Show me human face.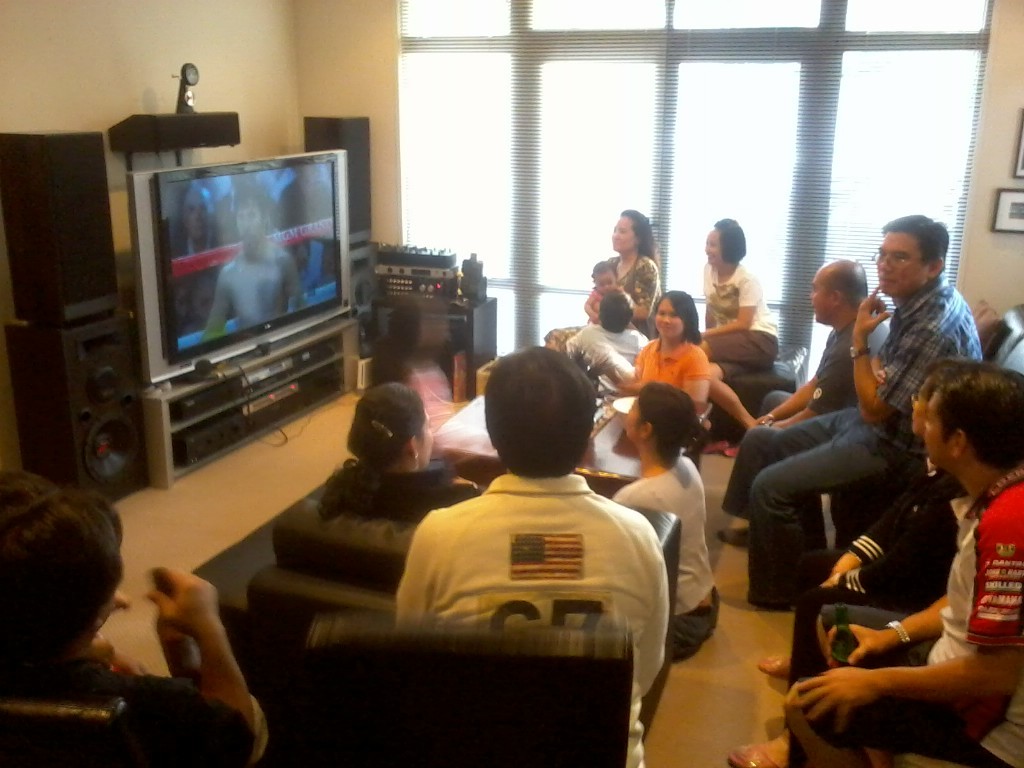
human face is here: BBox(701, 227, 724, 265).
